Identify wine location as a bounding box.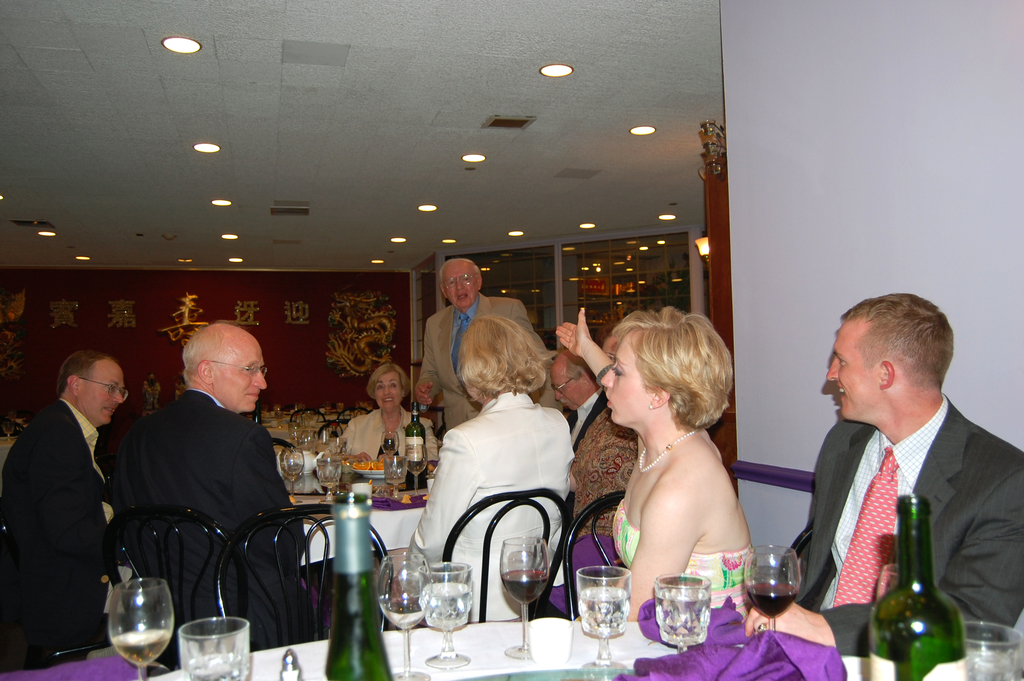
box(321, 476, 340, 488).
